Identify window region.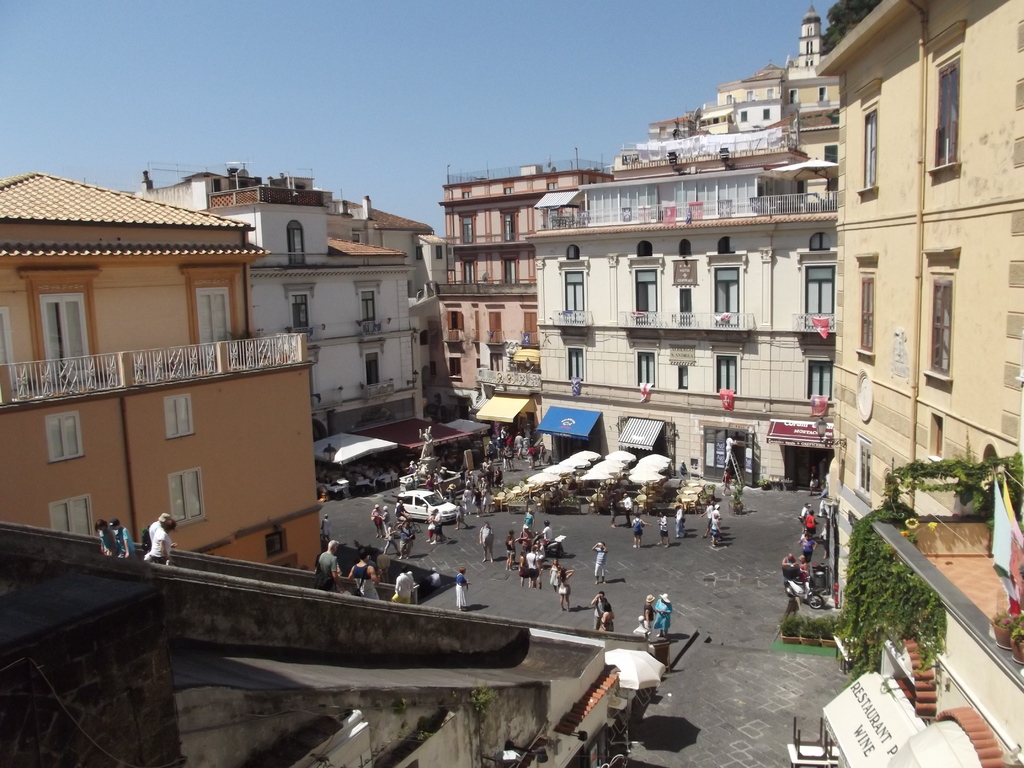
Region: detection(165, 397, 192, 438).
